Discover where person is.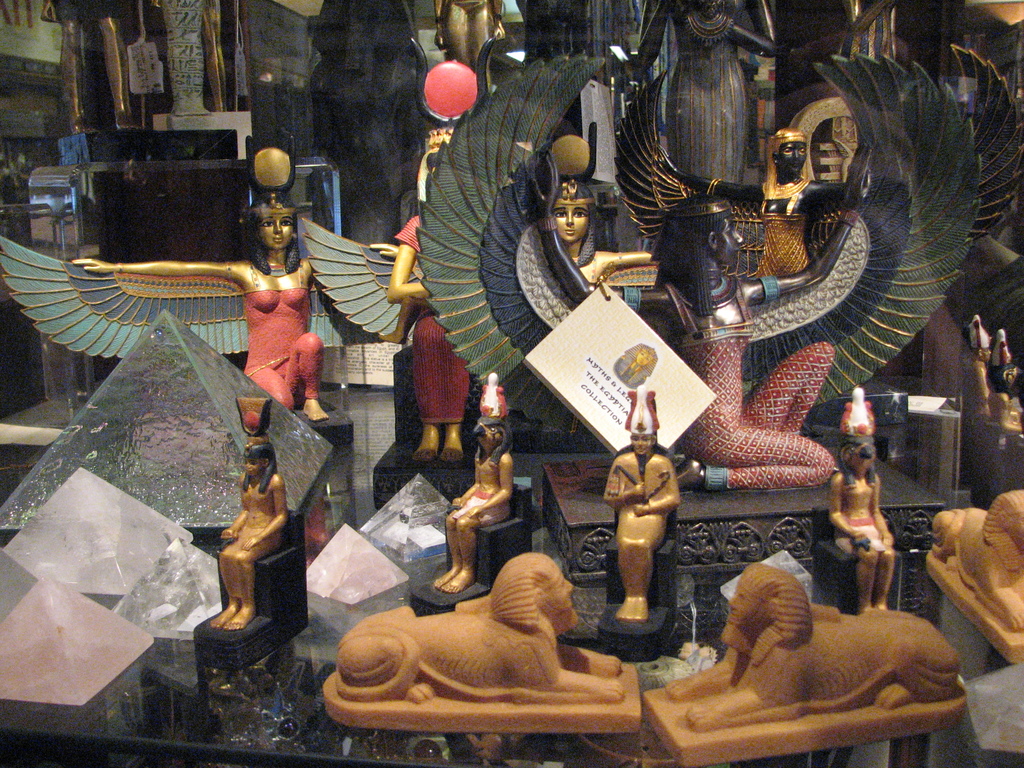
Discovered at [left=380, top=130, right=439, bottom=346].
